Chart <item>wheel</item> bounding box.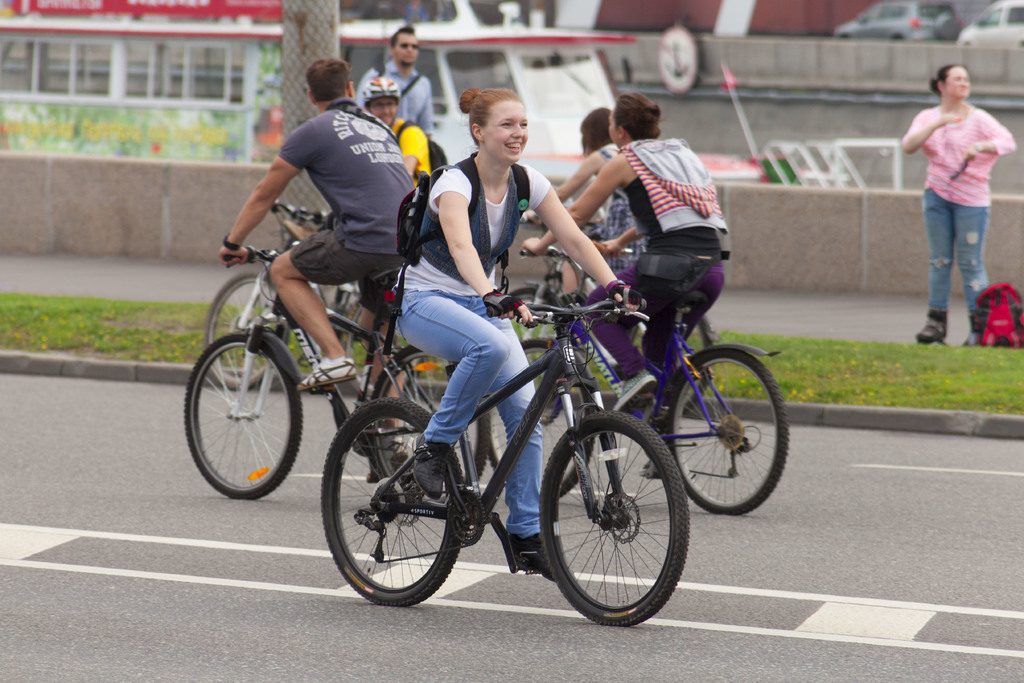
Charted: rect(317, 392, 464, 607).
